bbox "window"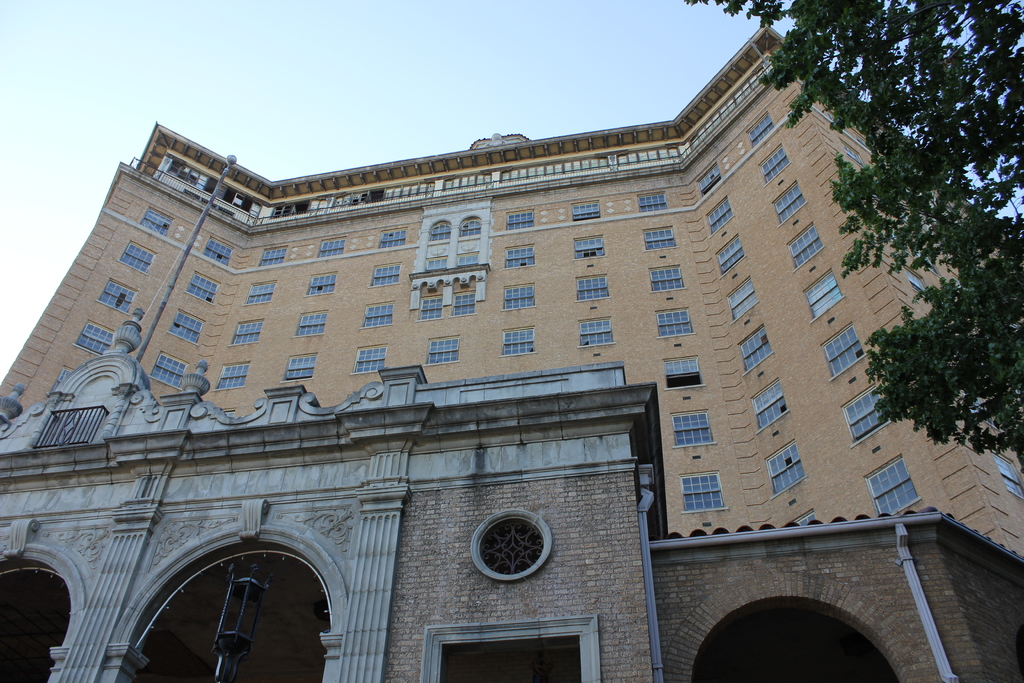
228/320/261/349
